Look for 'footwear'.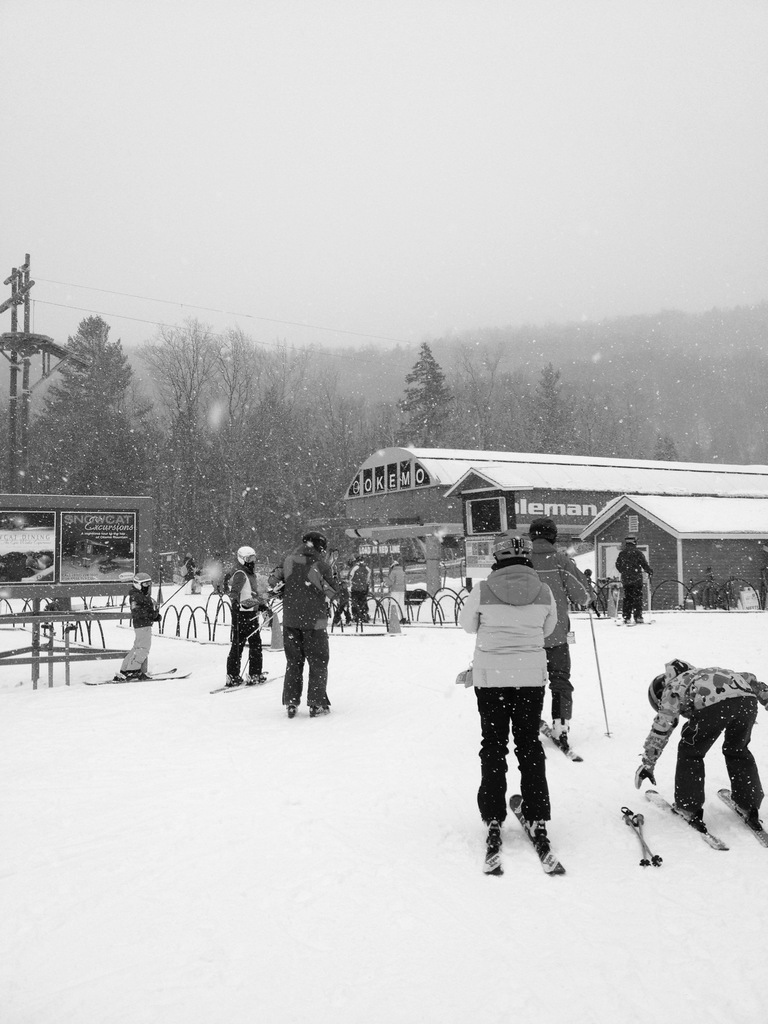
Found: [left=227, top=673, right=239, bottom=691].
